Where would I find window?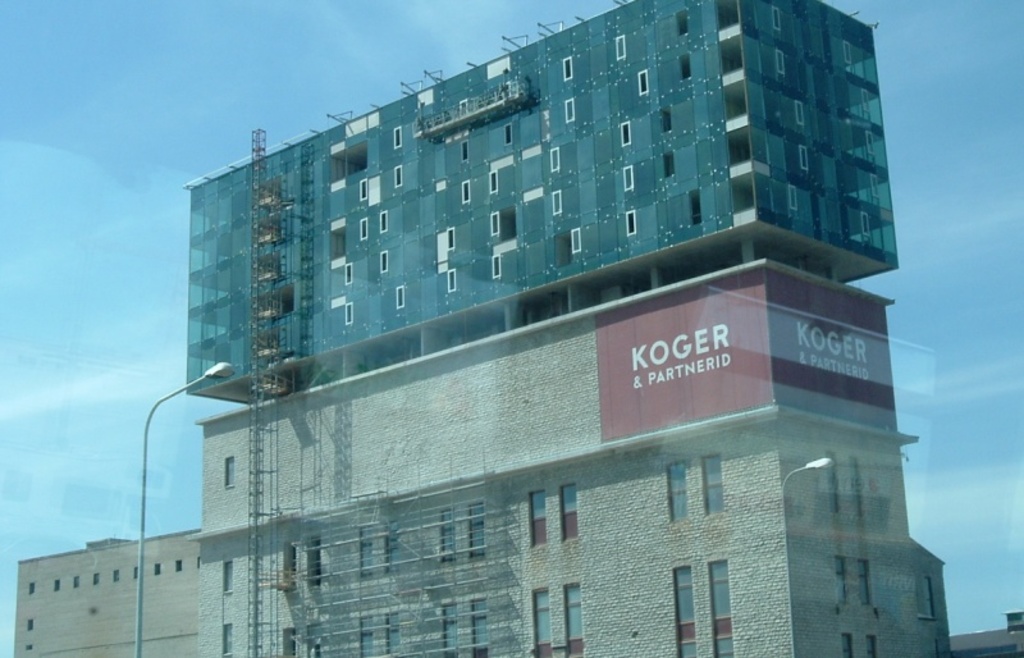
At 442:603:458:657.
